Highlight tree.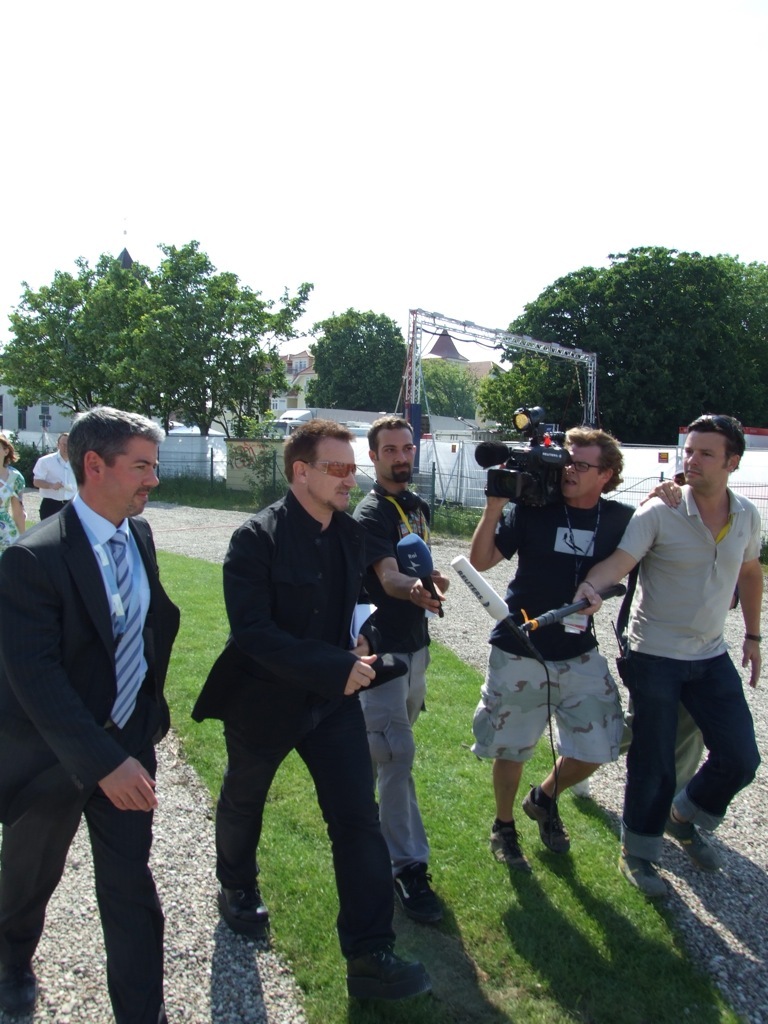
Highlighted region: [502,238,749,409].
